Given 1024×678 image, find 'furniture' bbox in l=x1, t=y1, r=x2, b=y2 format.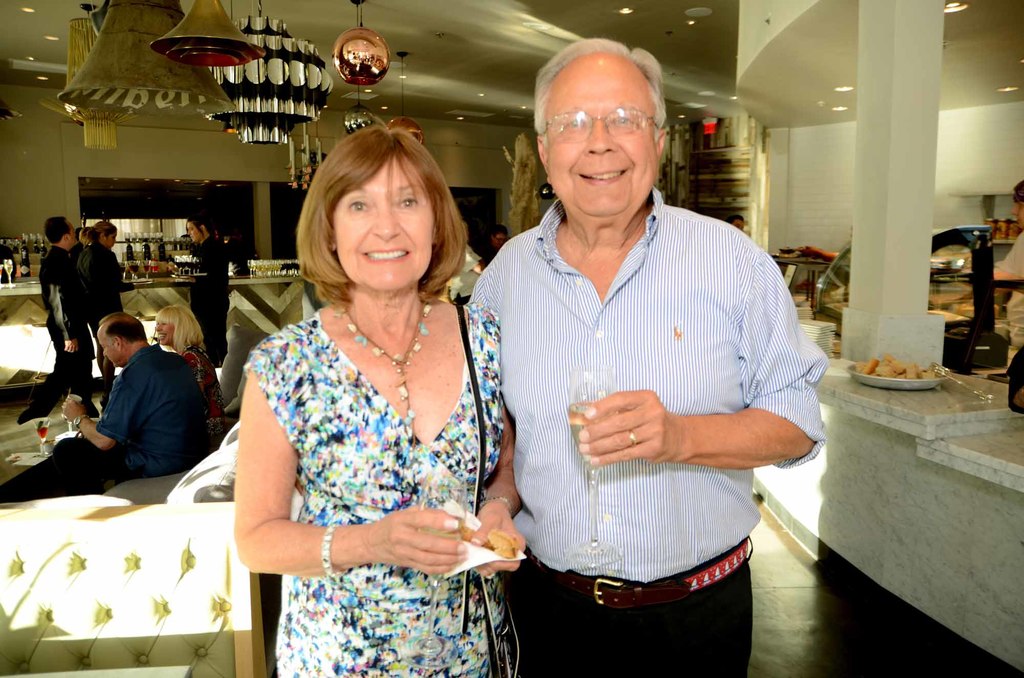
l=28, t=667, r=192, b=677.
